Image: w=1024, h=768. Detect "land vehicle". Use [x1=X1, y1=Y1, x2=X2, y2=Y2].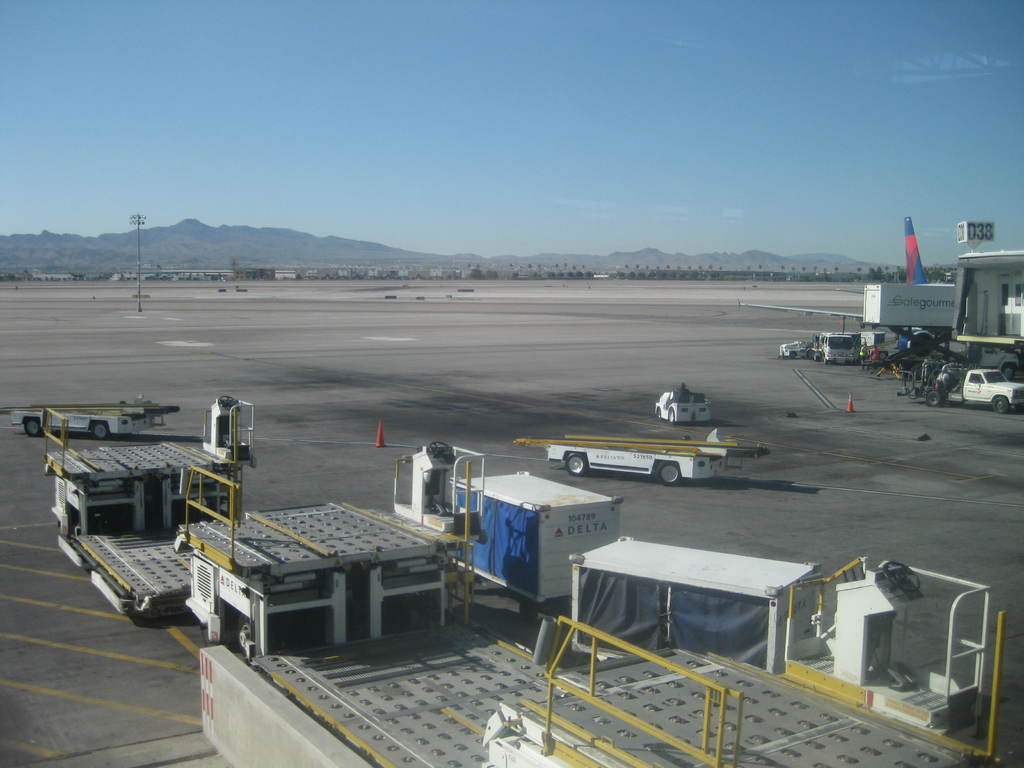
[x1=397, y1=441, x2=623, y2=622].
